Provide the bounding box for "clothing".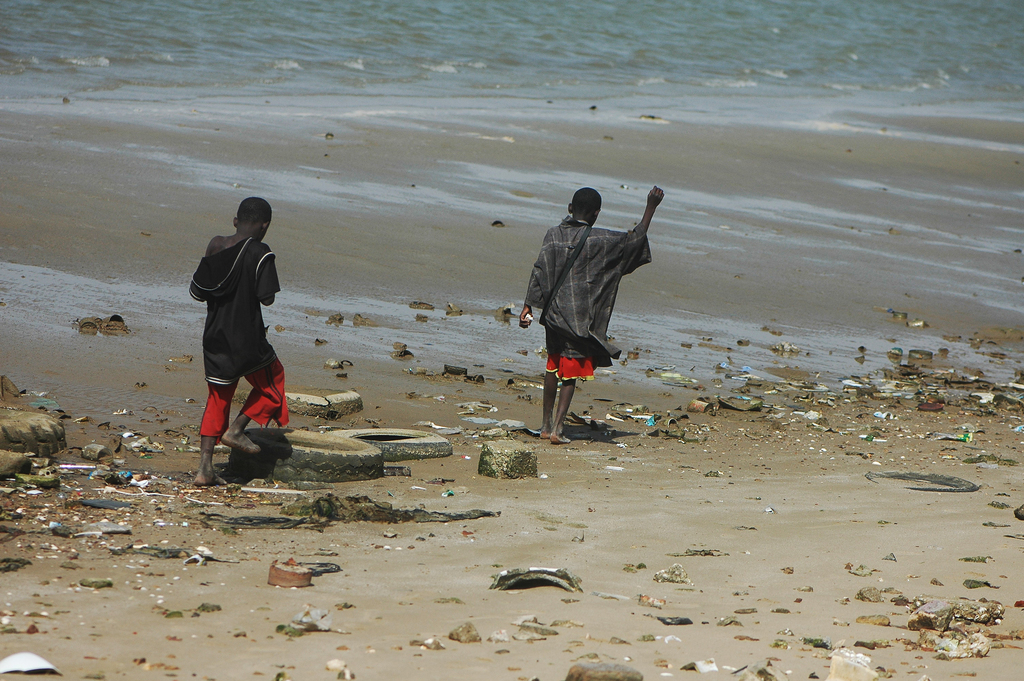
[left=184, top=234, right=294, bottom=436].
